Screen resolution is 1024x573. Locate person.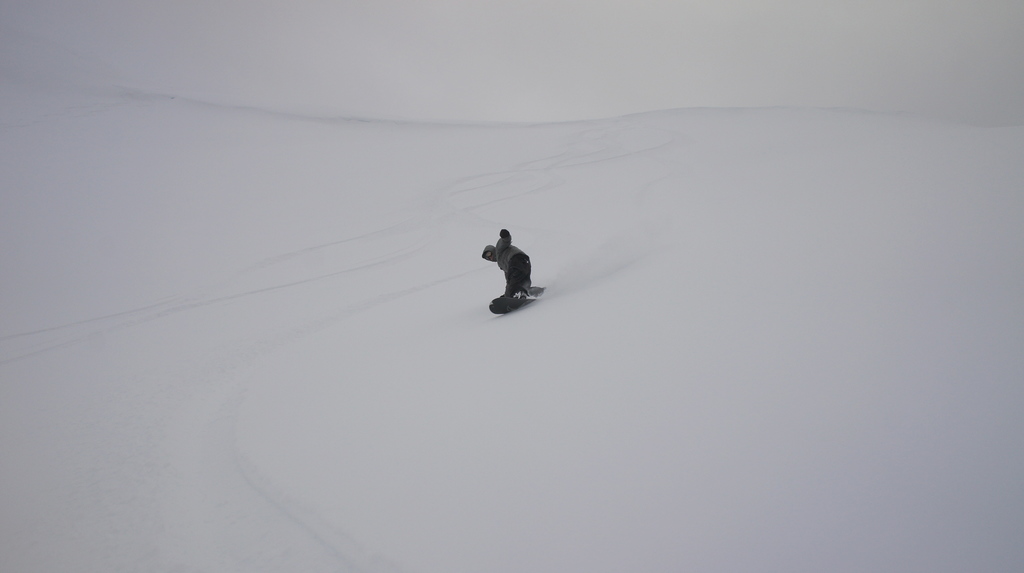
[484,214,543,310].
